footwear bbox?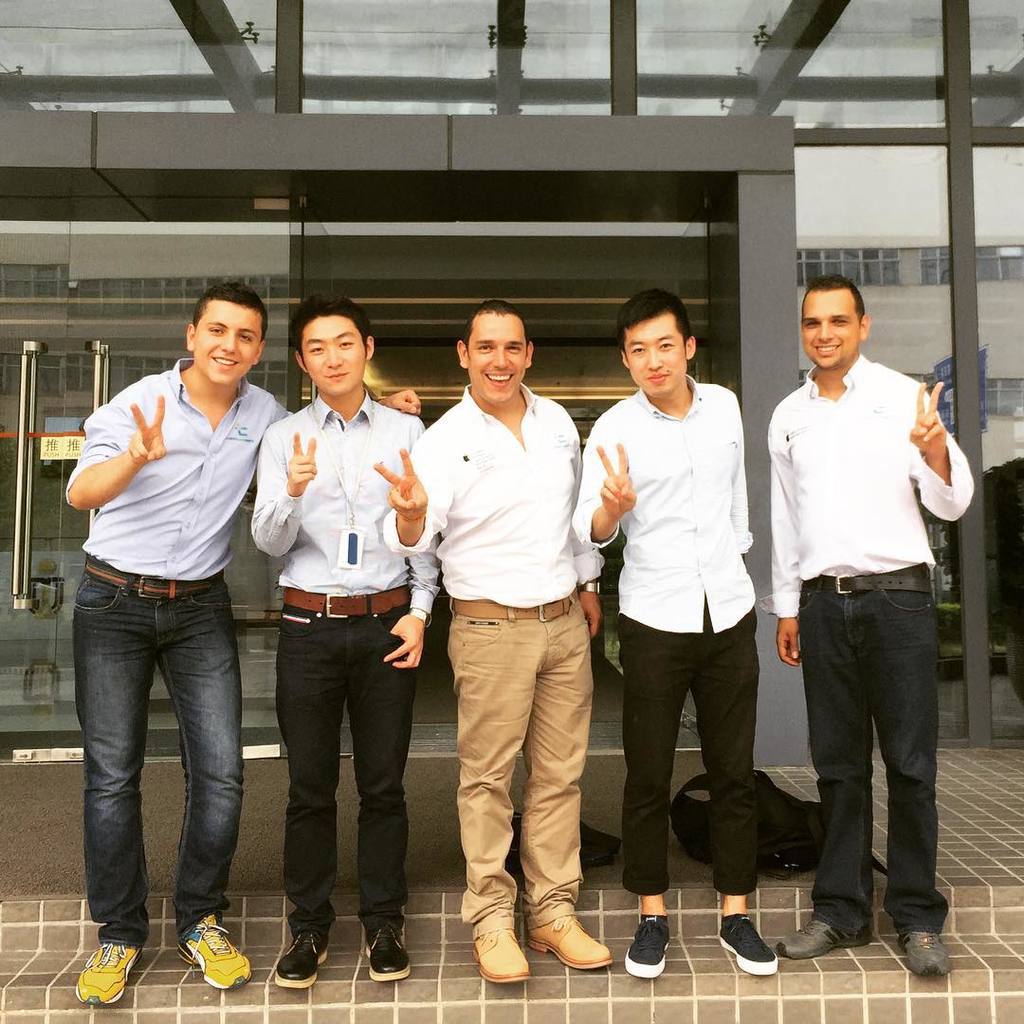
l=714, t=914, r=785, b=979
